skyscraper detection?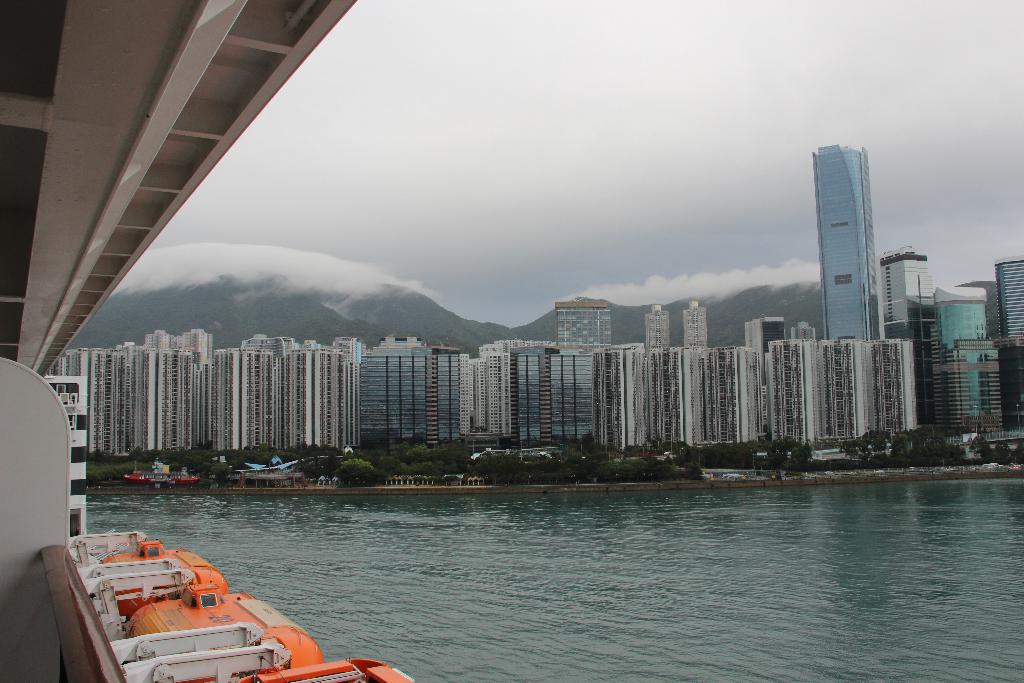
locate(747, 310, 788, 355)
